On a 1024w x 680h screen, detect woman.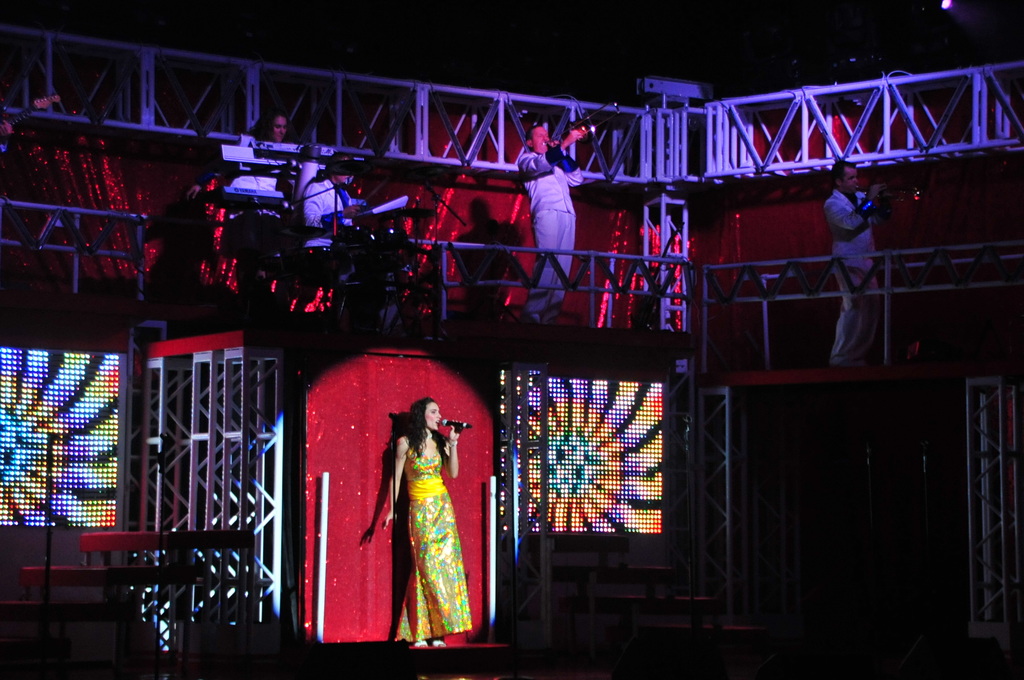
x1=380, y1=386, x2=481, y2=640.
